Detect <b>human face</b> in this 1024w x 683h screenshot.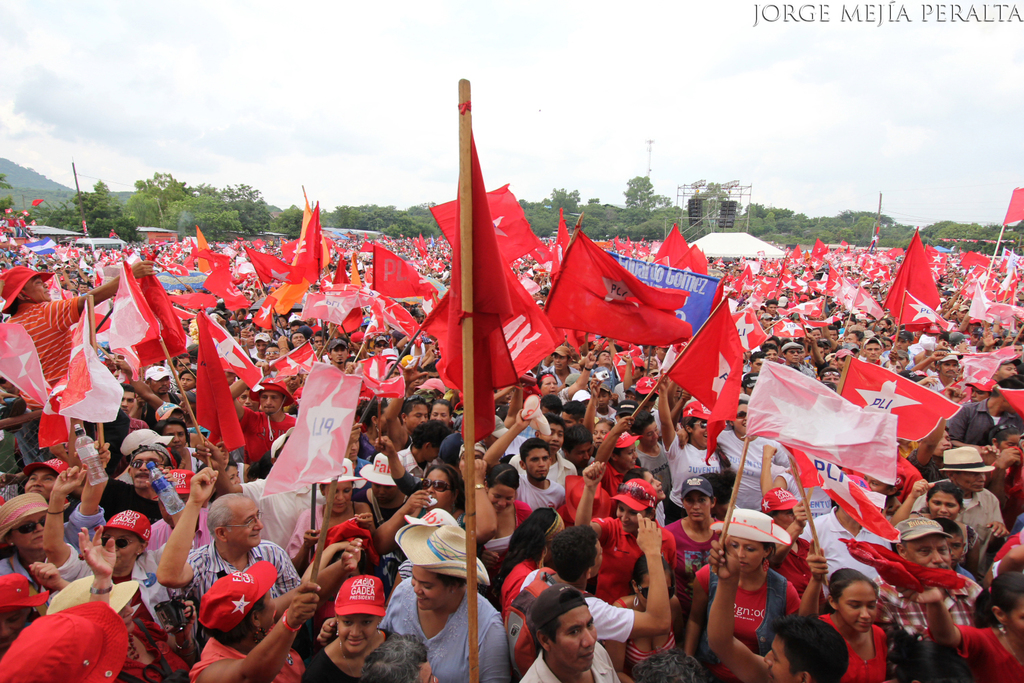
Detection: (left=264, top=591, right=275, bottom=627).
